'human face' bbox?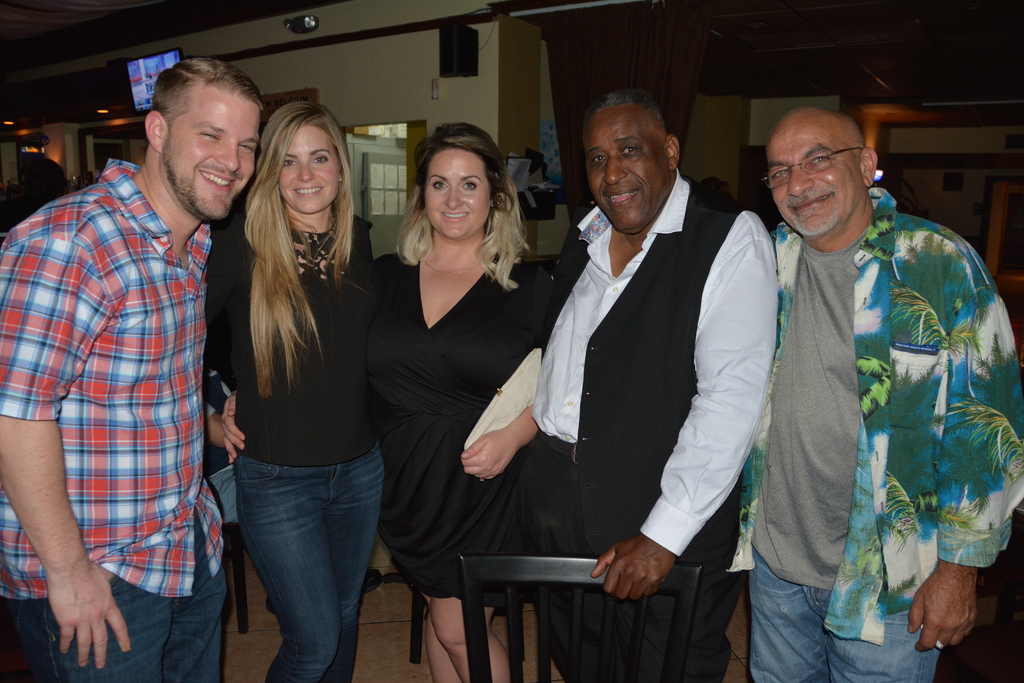
{"left": 583, "top": 104, "right": 668, "bottom": 233}
